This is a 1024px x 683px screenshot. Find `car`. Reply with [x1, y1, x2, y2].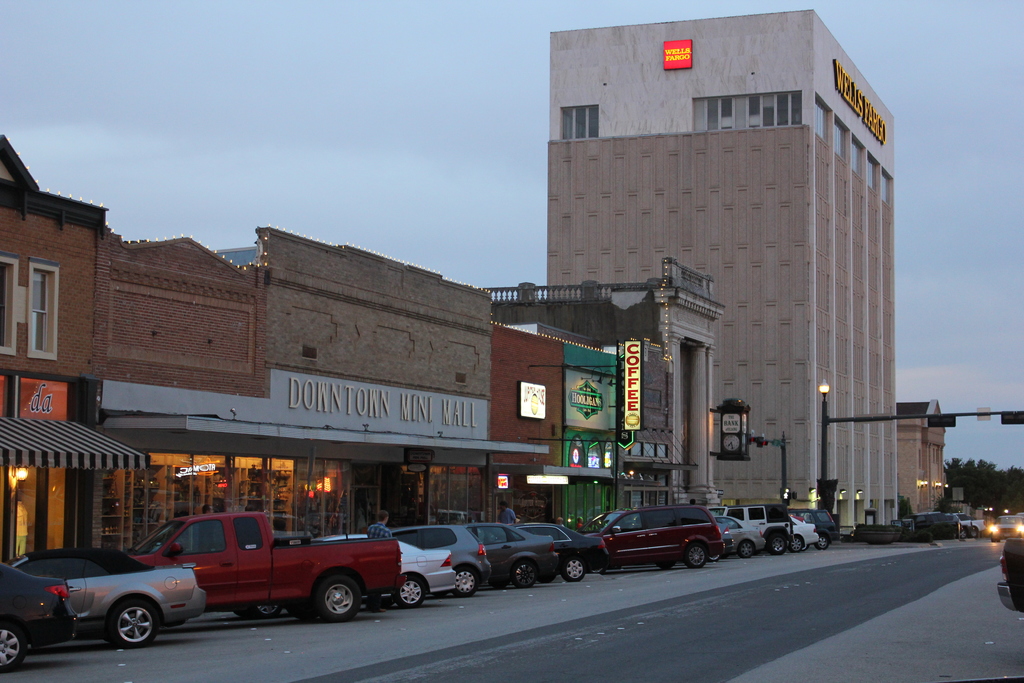
[587, 508, 721, 568].
